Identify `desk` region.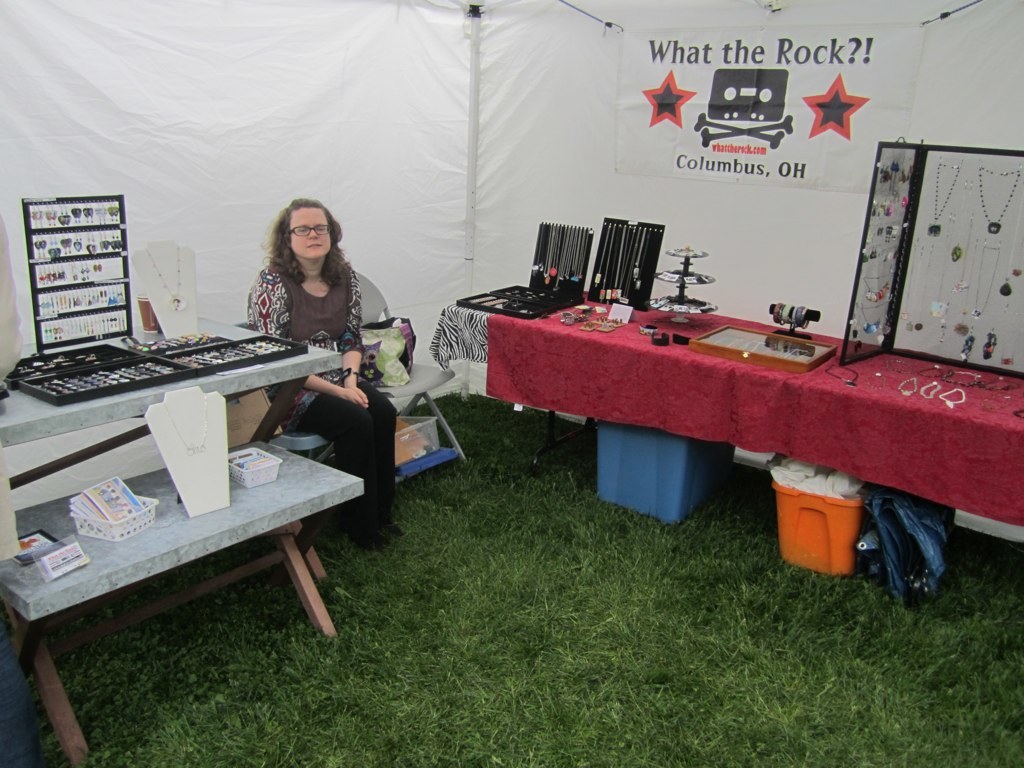
Region: <bbox>428, 288, 1023, 476</bbox>.
